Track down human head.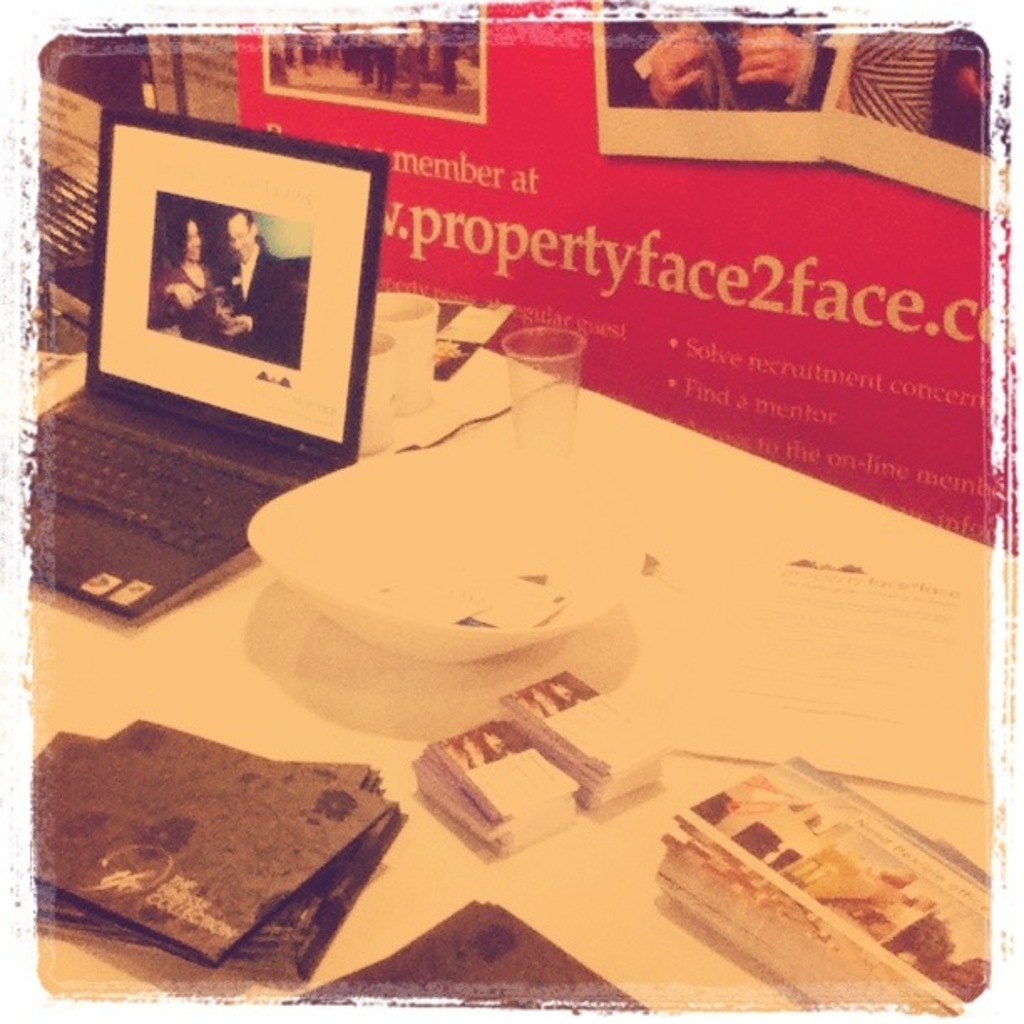
Tracked to box(167, 204, 201, 259).
